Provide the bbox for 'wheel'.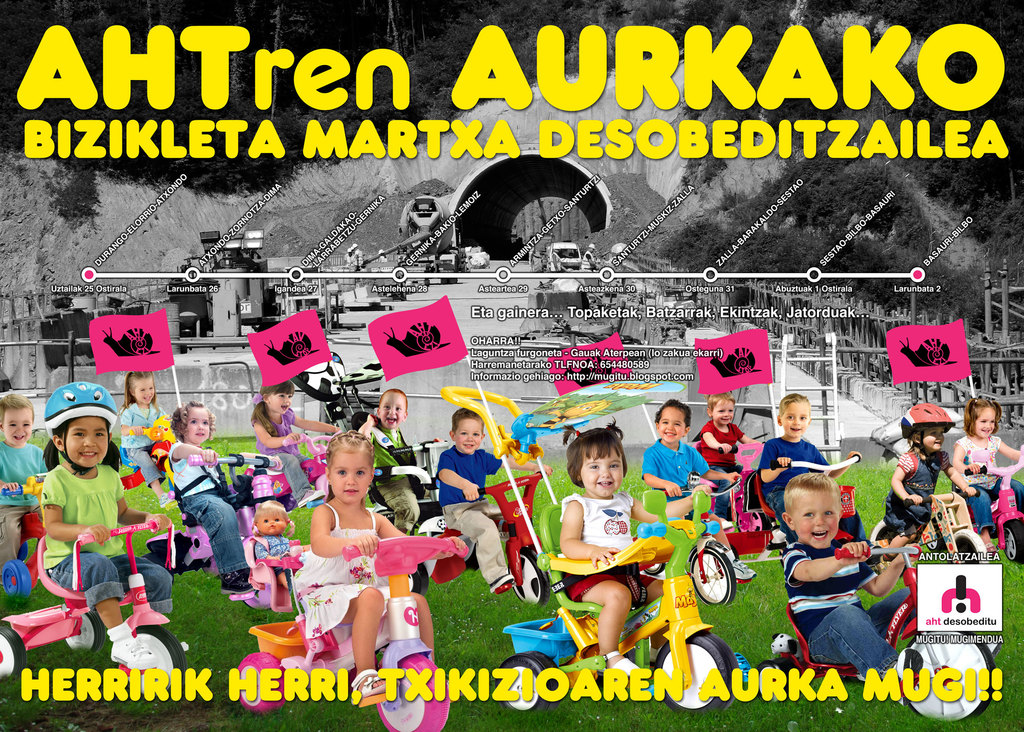
pyautogui.locateOnScreen(688, 545, 735, 606).
